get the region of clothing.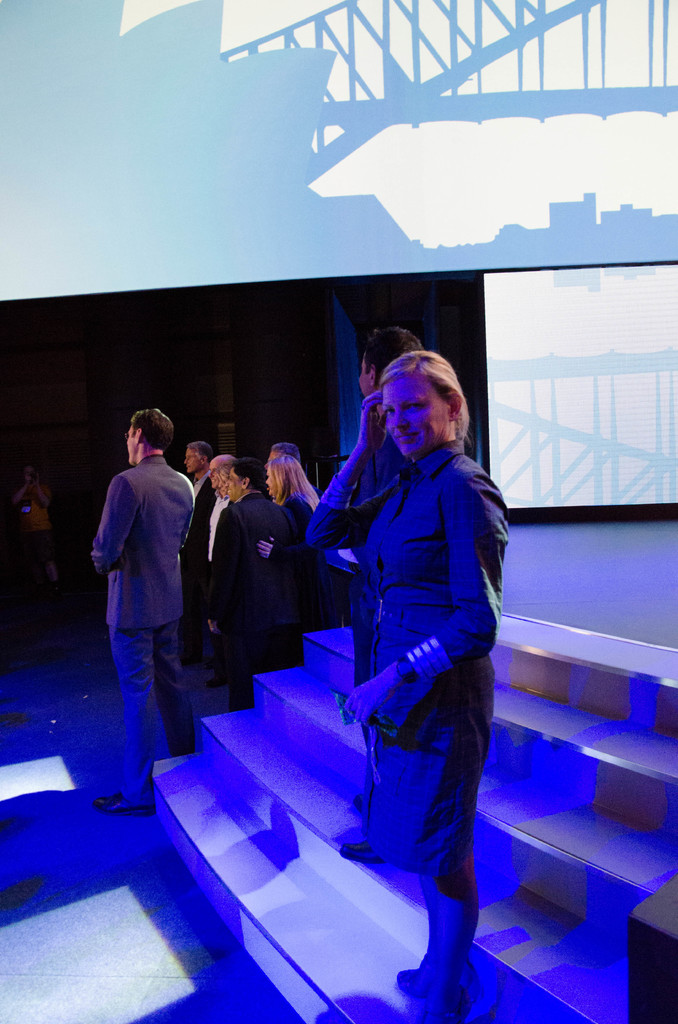
[x1=339, y1=431, x2=513, y2=877].
